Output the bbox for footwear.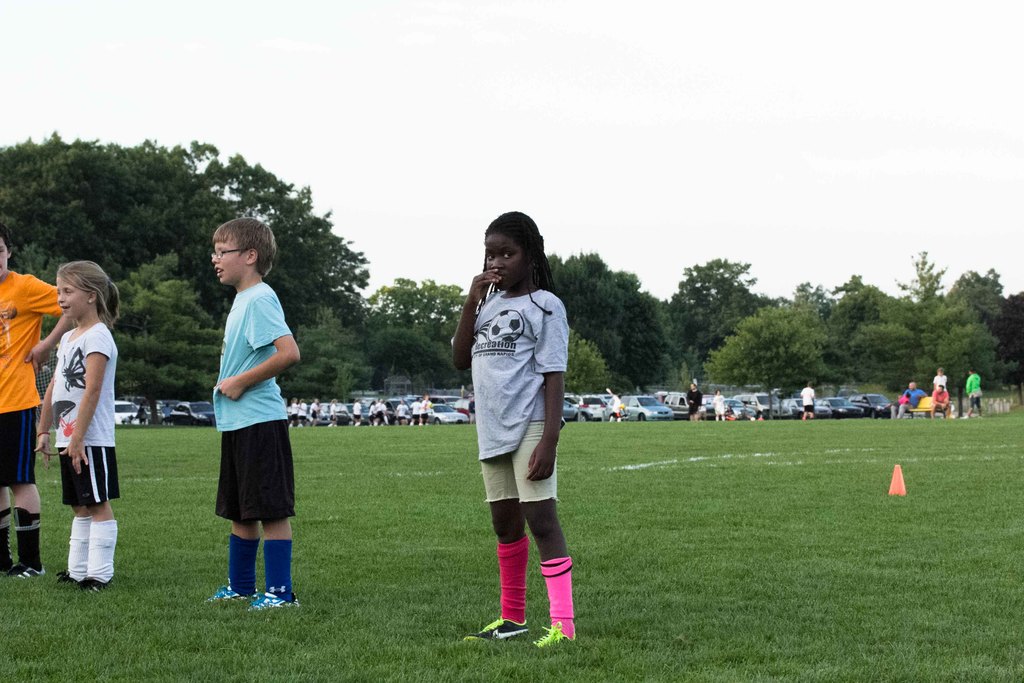
Rect(58, 570, 76, 587).
